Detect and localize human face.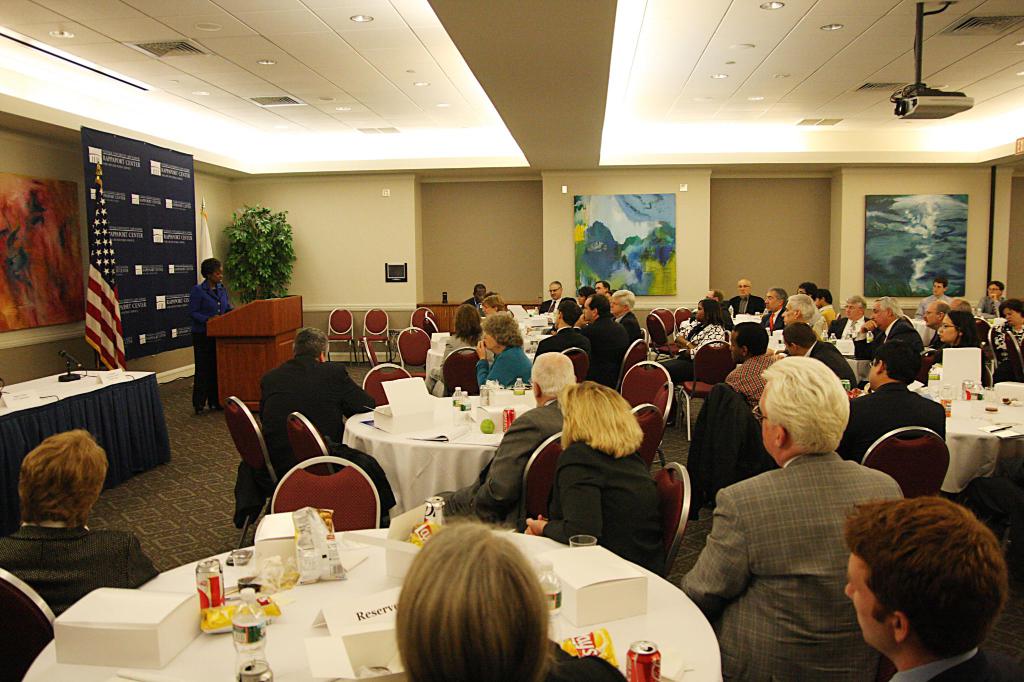
Localized at <box>844,301,860,320</box>.
